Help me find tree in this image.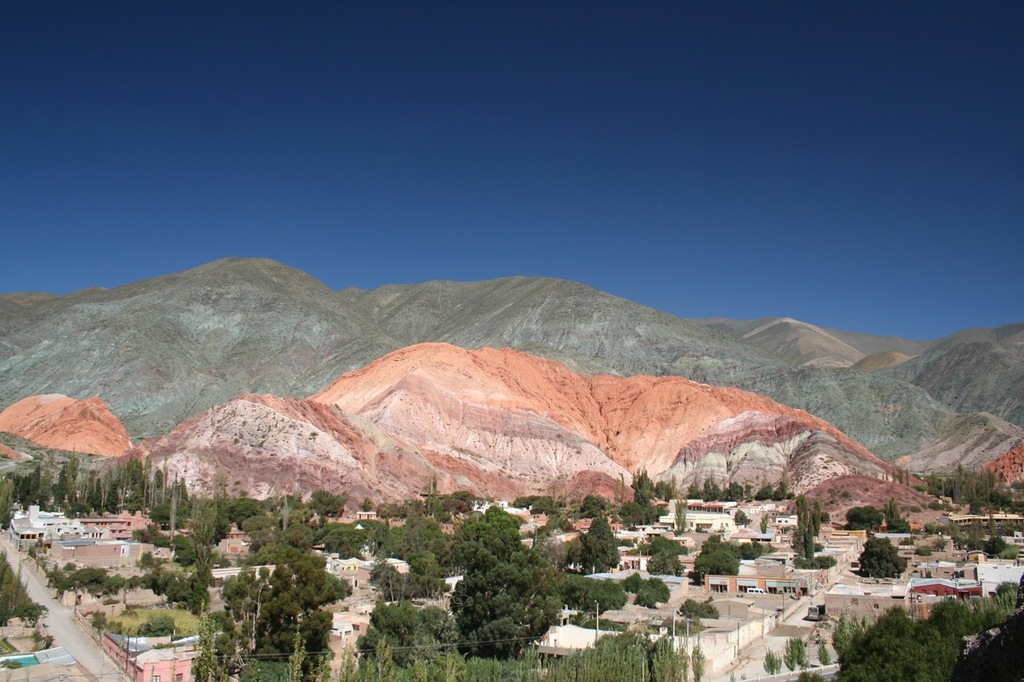
Found it: bbox=(816, 637, 830, 660).
